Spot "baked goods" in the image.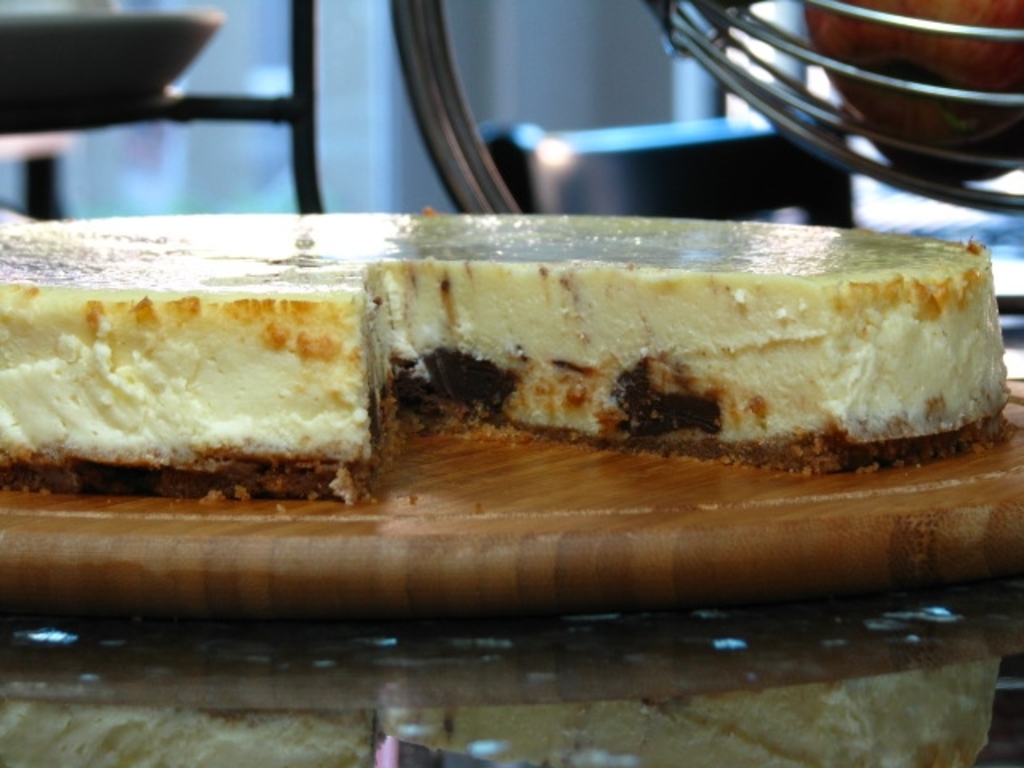
"baked goods" found at BBox(0, 197, 1013, 502).
